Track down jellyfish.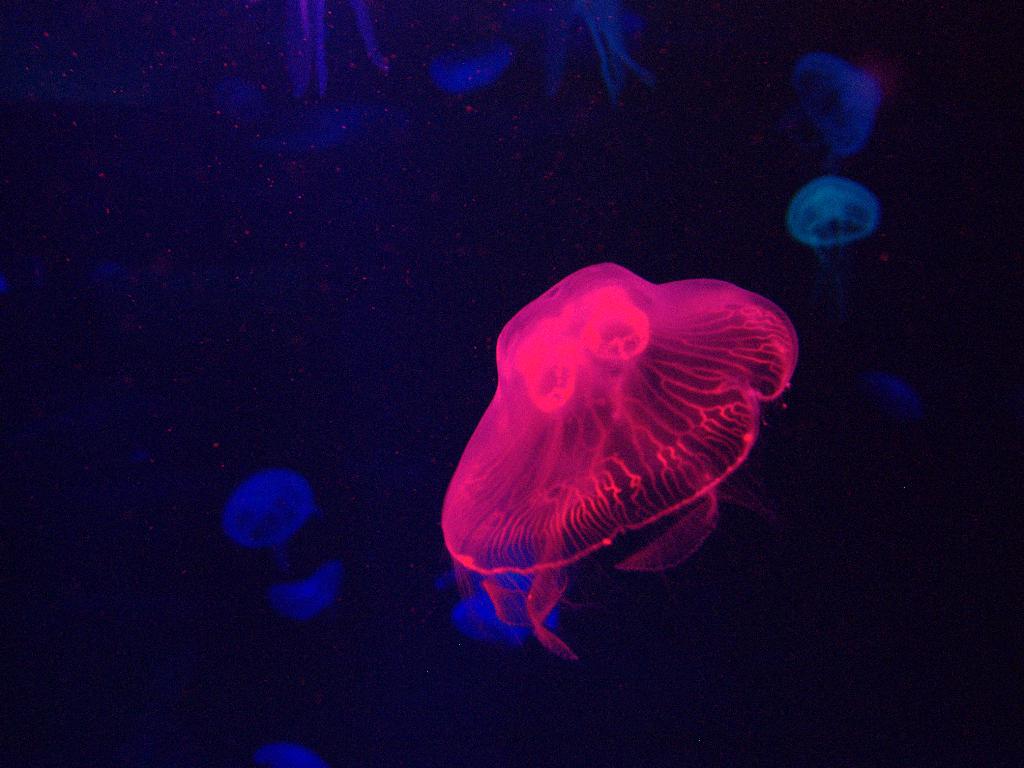
Tracked to box=[789, 49, 884, 159].
